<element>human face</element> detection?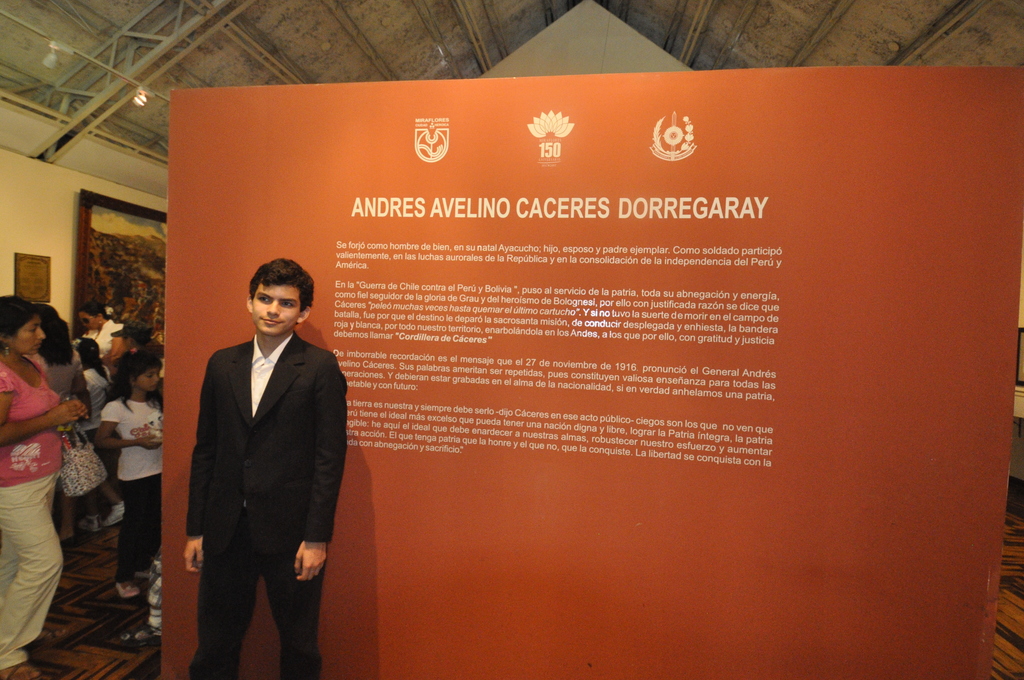
left=14, top=316, right=44, bottom=366
